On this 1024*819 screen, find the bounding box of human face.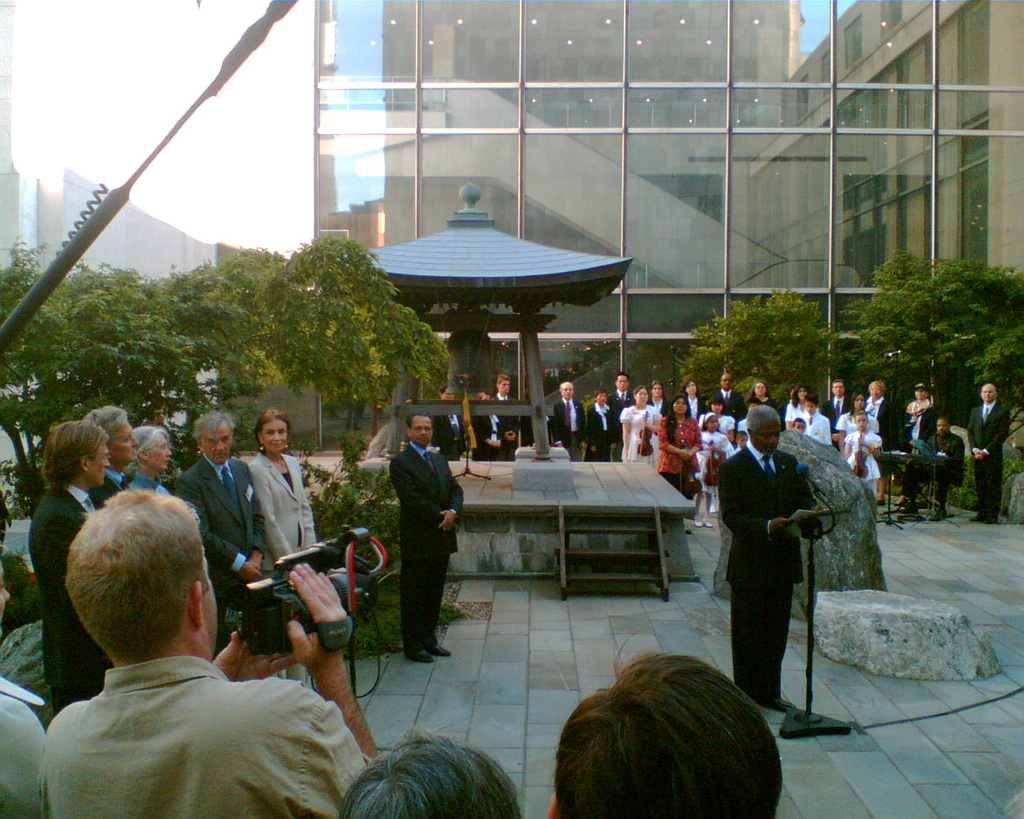
Bounding box: (109, 419, 138, 463).
